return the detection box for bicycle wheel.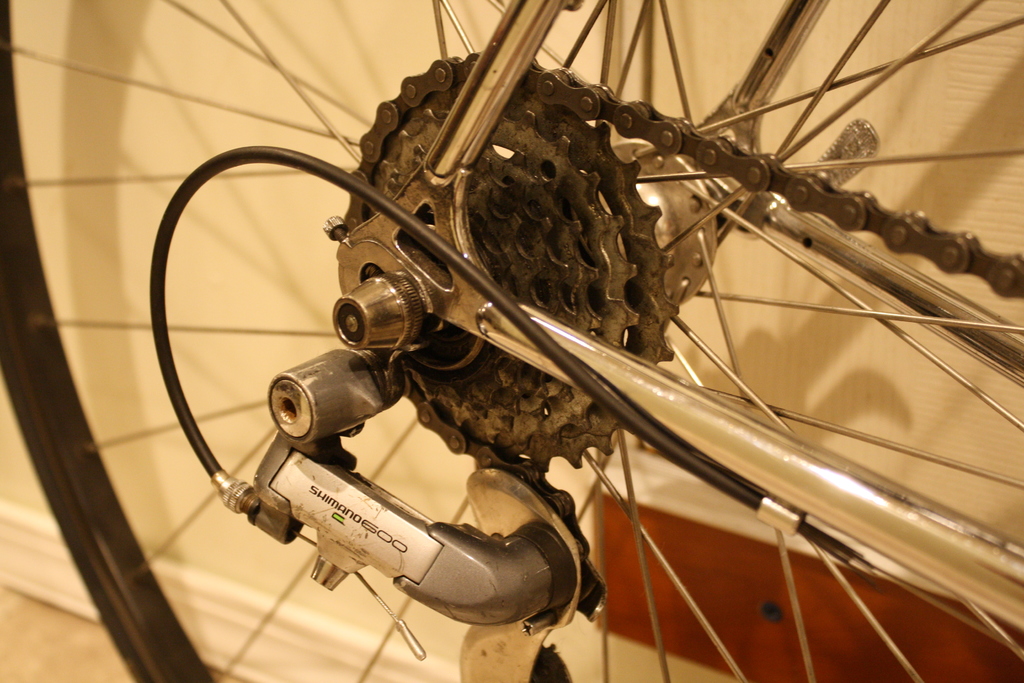
175:0:991:682.
